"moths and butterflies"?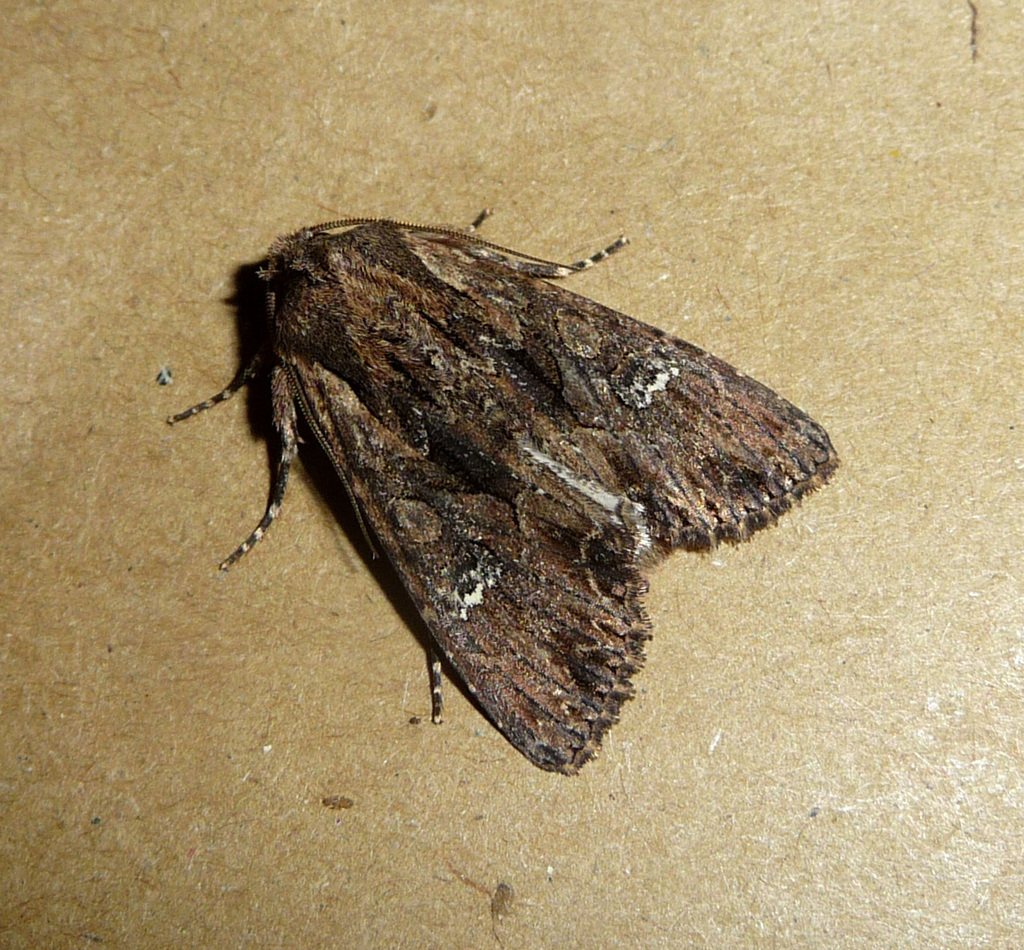
(165,205,841,771)
